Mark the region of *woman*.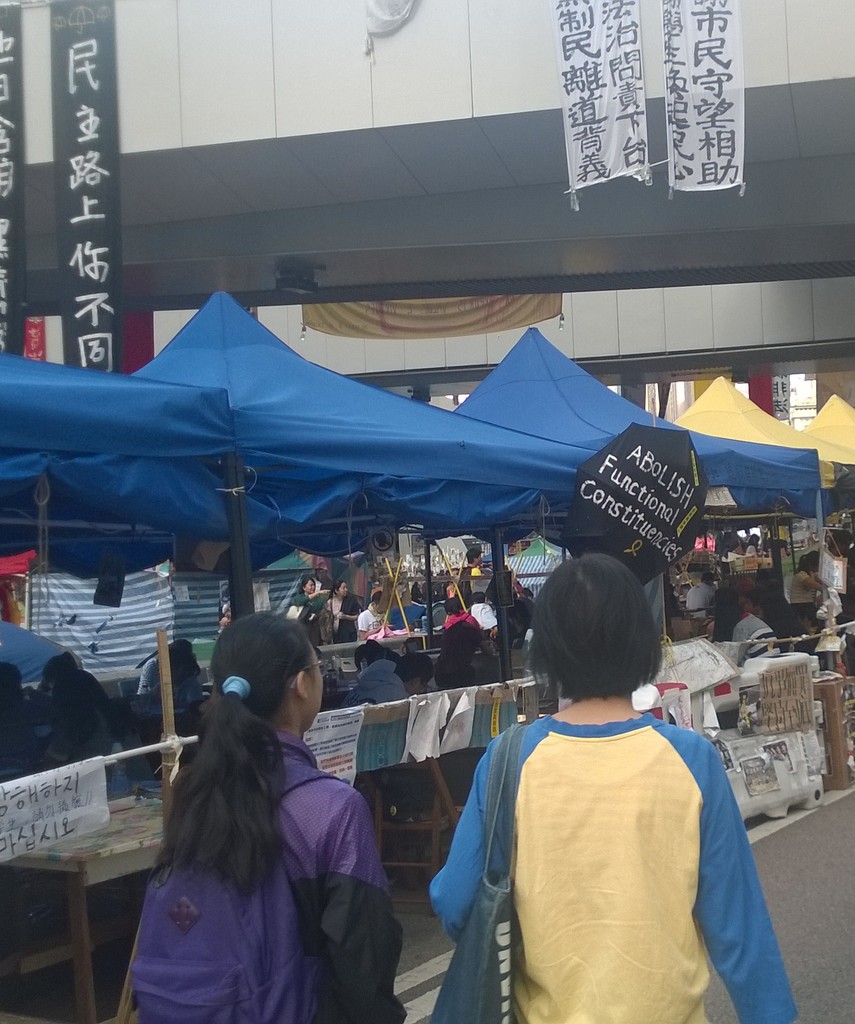
Region: pyautogui.locateOnScreen(432, 552, 792, 1023).
